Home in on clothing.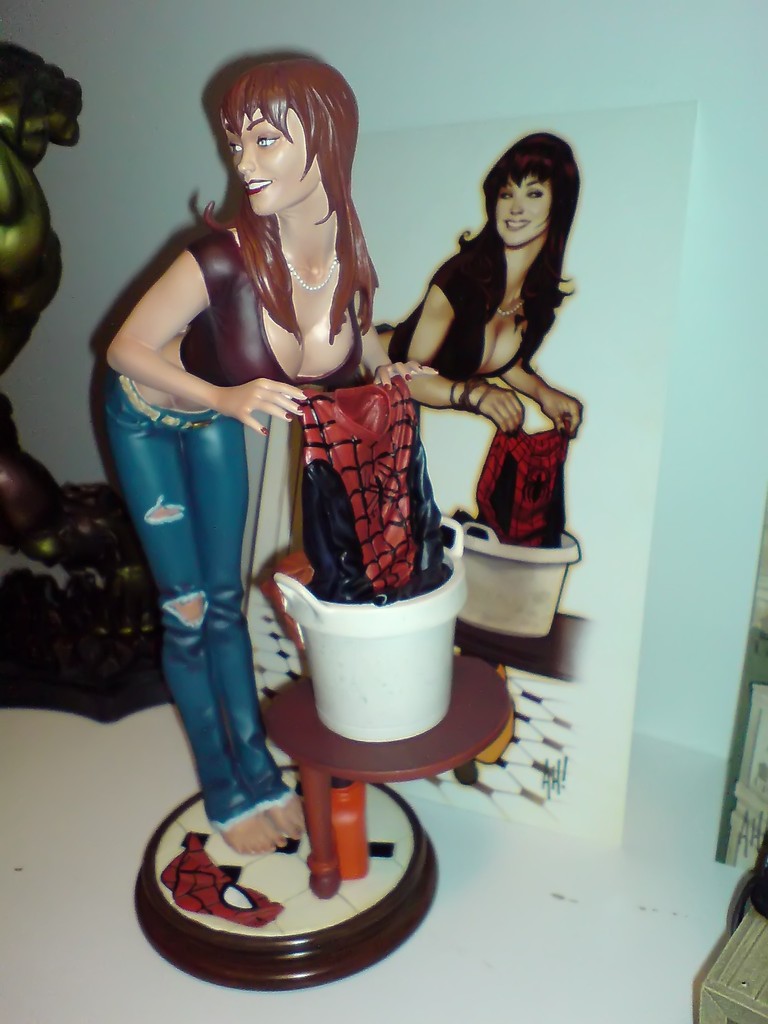
Homed in at [x1=477, y1=423, x2=574, y2=545].
